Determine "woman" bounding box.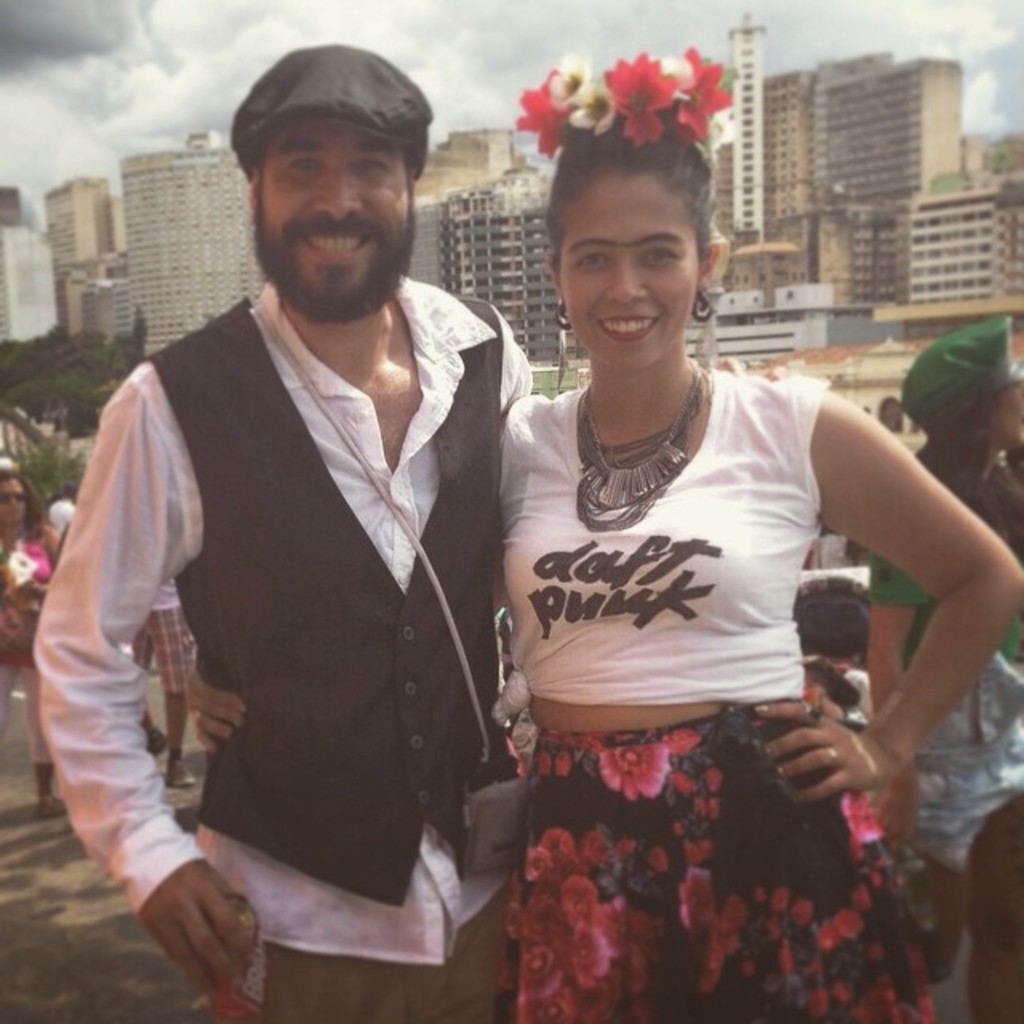
Determined: left=853, top=310, right=1022, bottom=1022.
